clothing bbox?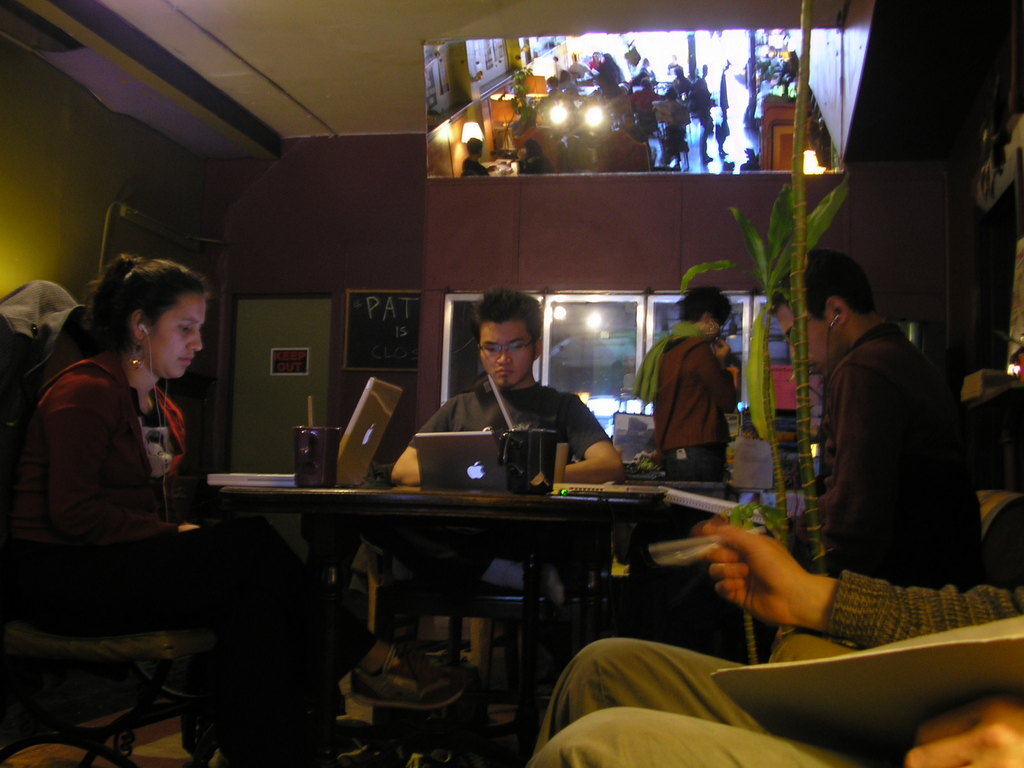
2:346:374:748
